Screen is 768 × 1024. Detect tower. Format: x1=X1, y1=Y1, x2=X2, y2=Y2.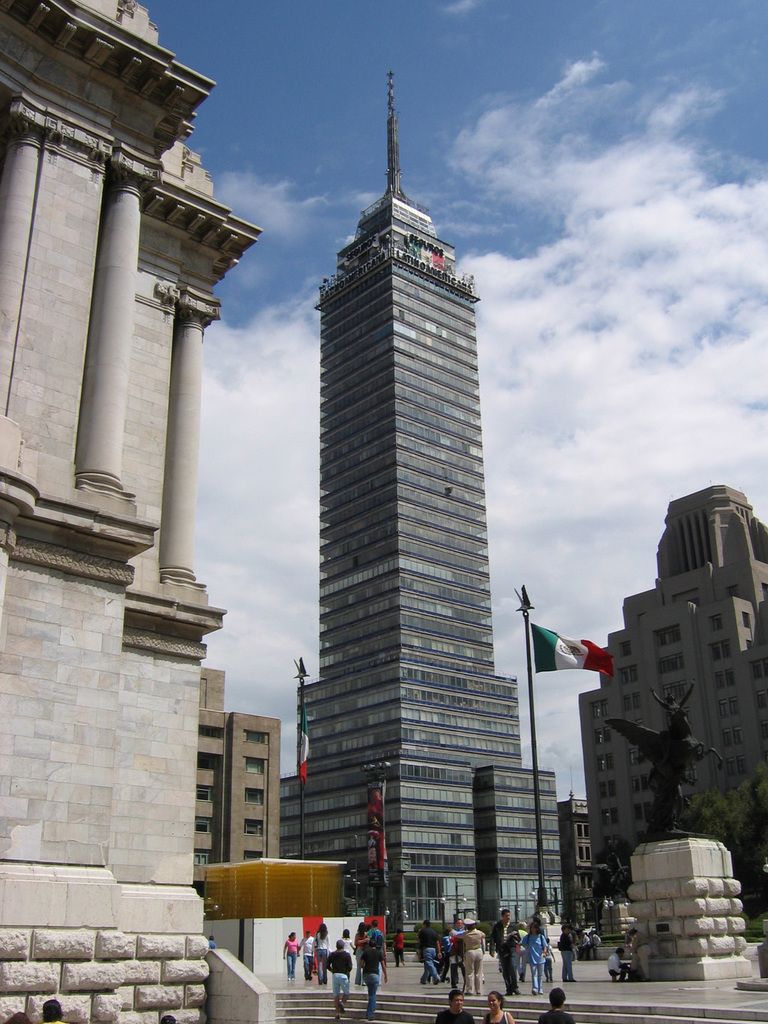
x1=280, y1=71, x2=566, y2=943.
